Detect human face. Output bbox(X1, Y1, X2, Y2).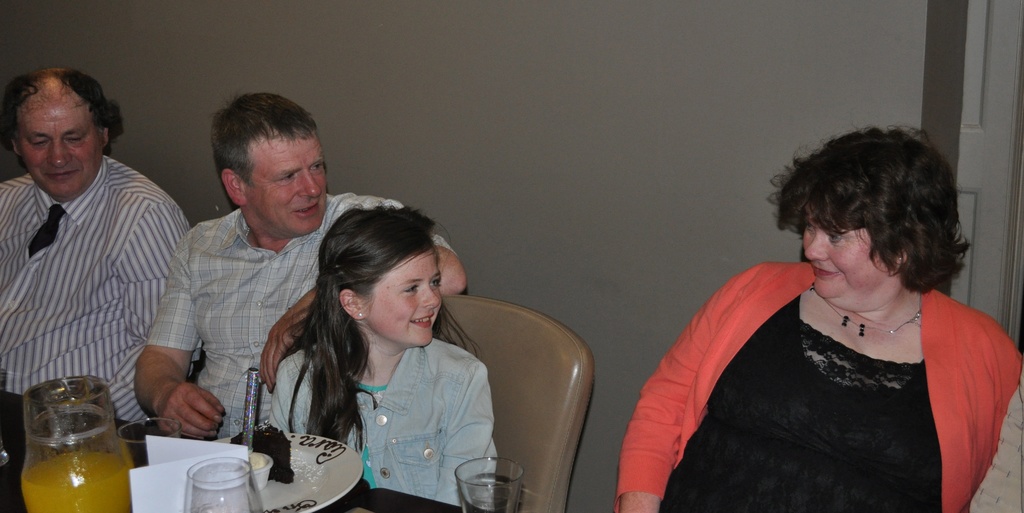
bbox(803, 211, 890, 304).
